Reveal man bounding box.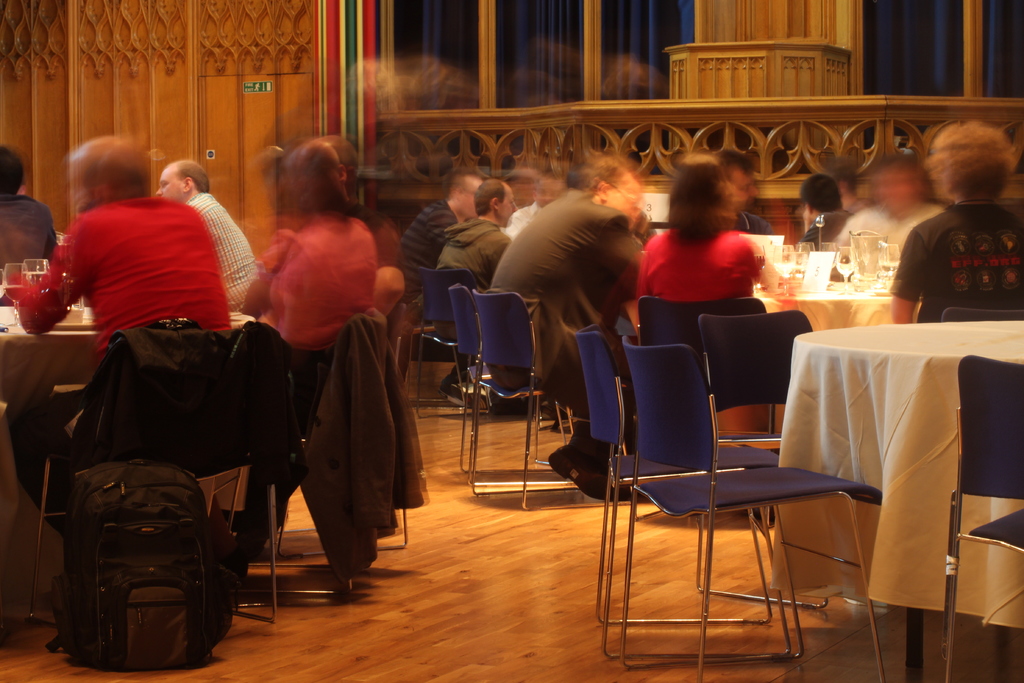
Revealed: rect(0, 131, 232, 588).
